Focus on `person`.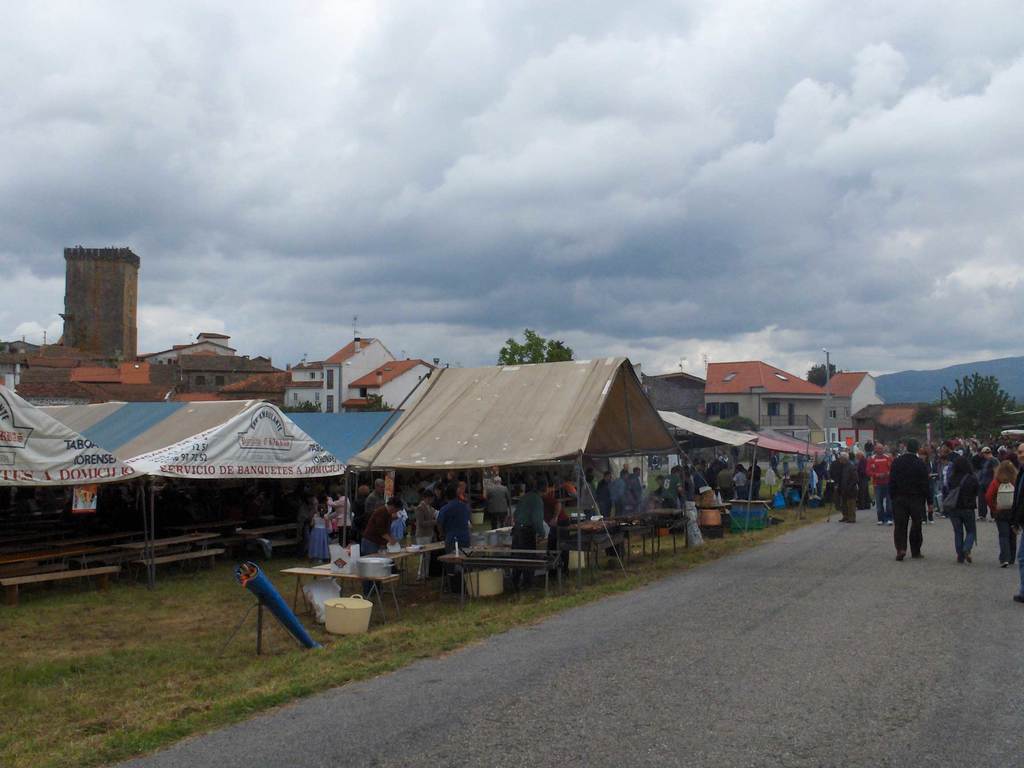
Focused at [left=516, top=484, right=547, bottom=586].
